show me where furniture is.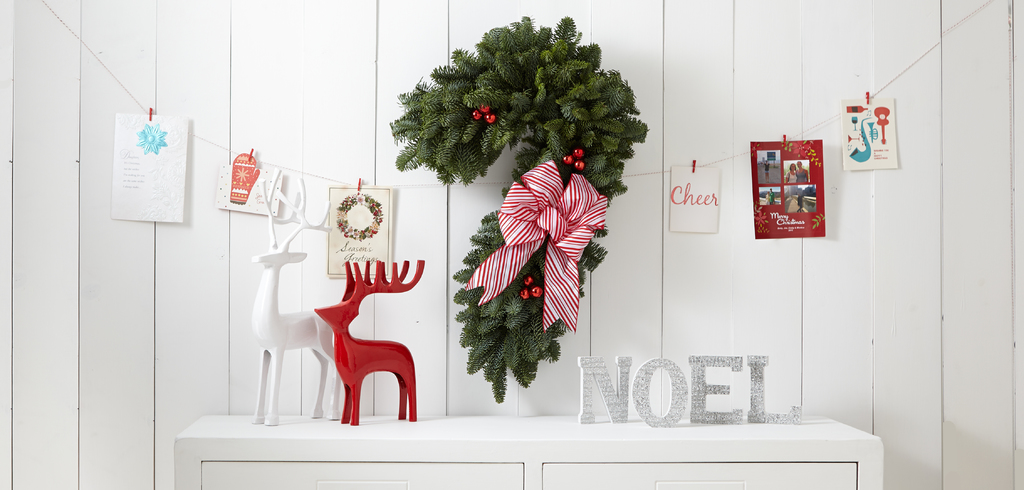
furniture is at {"x1": 172, "y1": 417, "x2": 884, "y2": 489}.
